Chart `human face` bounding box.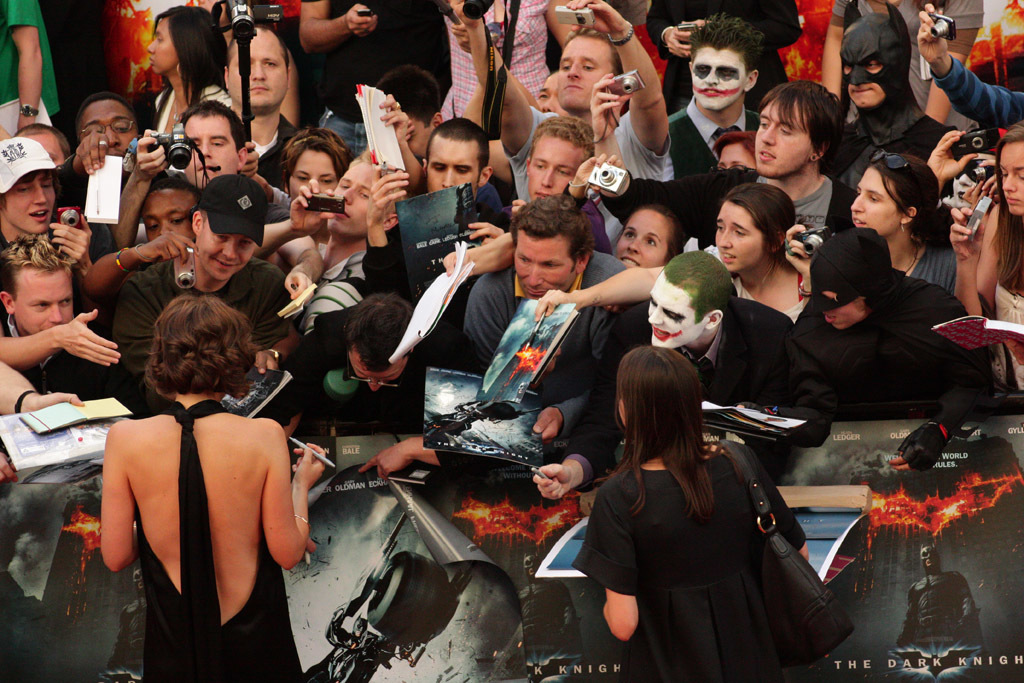
Charted: {"x1": 140, "y1": 192, "x2": 192, "y2": 241}.
